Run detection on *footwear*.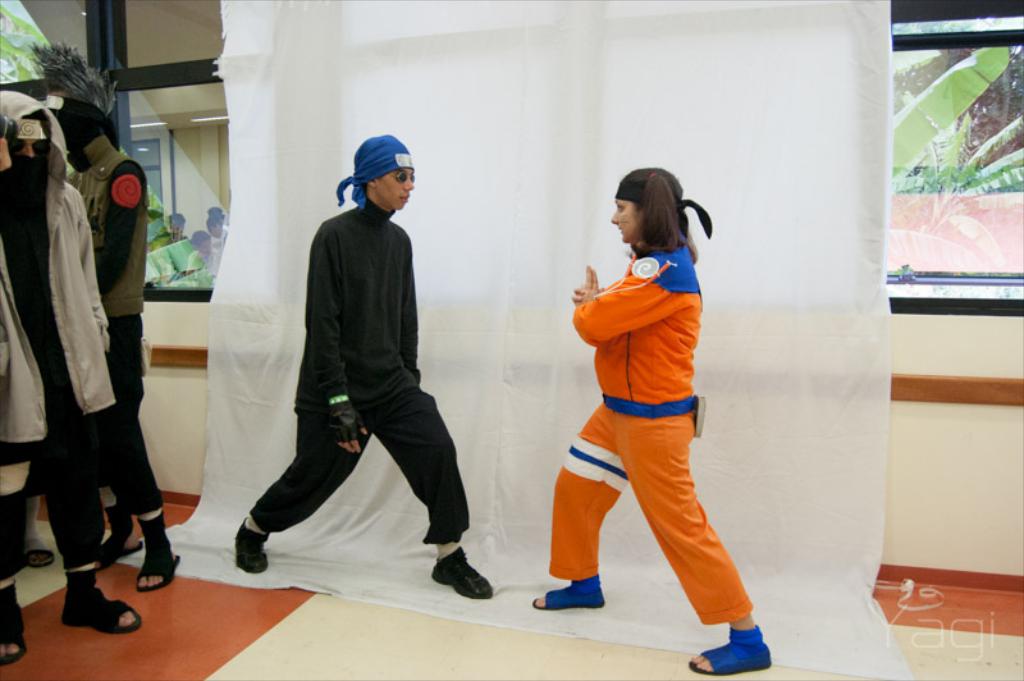
Result: pyautogui.locateOnScreen(433, 548, 494, 599).
